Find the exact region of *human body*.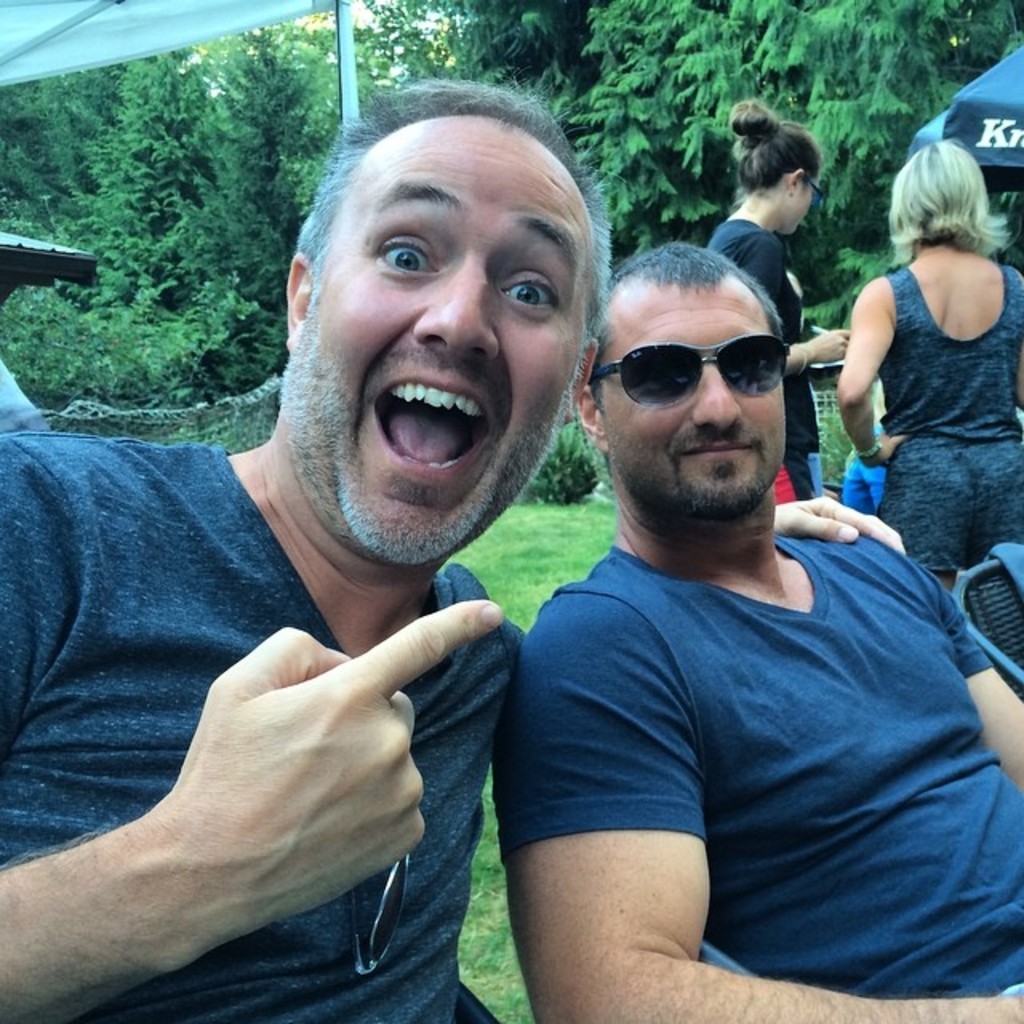
Exact region: [left=710, top=101, right=842, bottom=501].
